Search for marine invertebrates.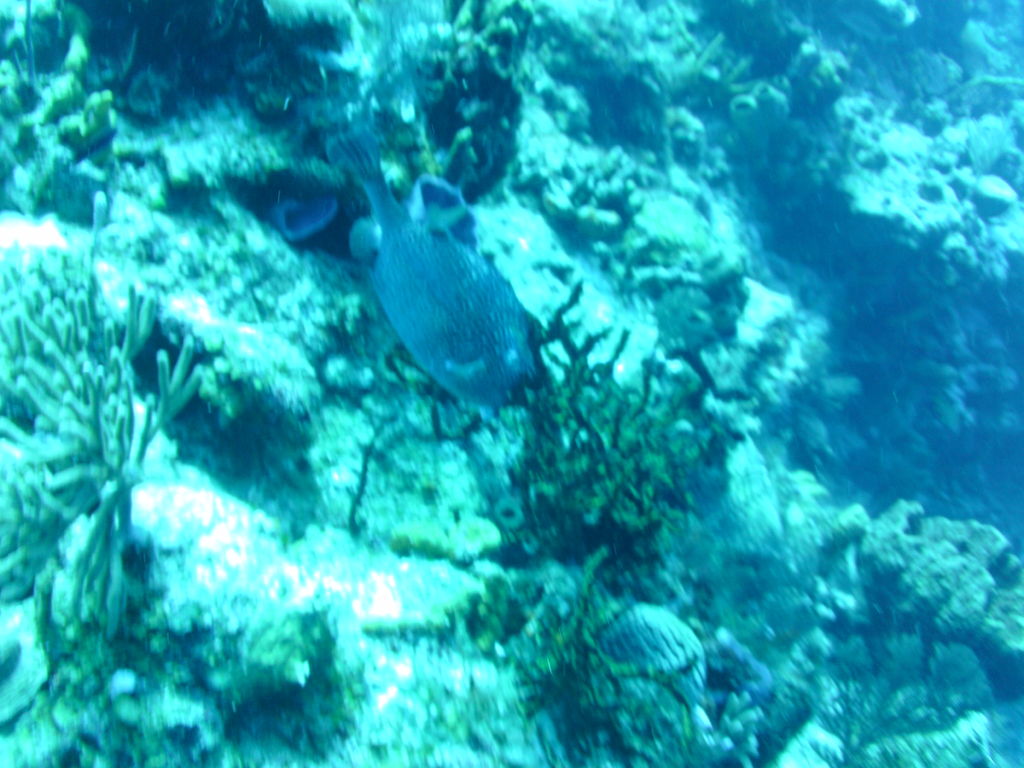
Found at crop(804, 500, 1023, 710).
